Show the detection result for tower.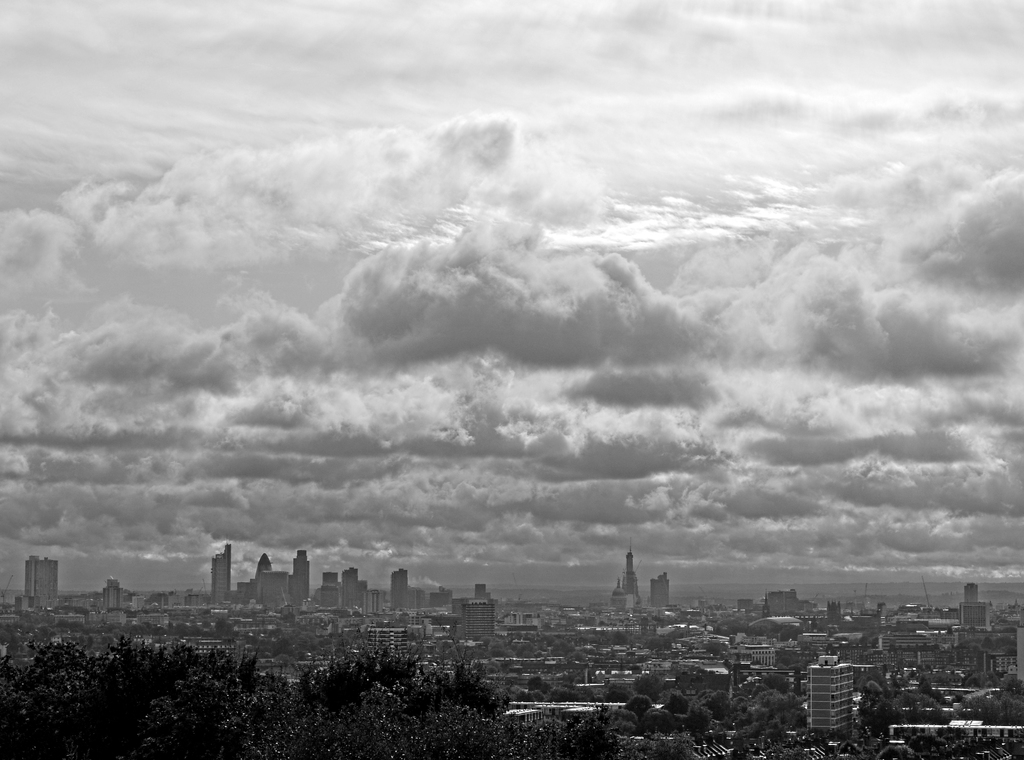
box=[212, 541, 232, 604].
